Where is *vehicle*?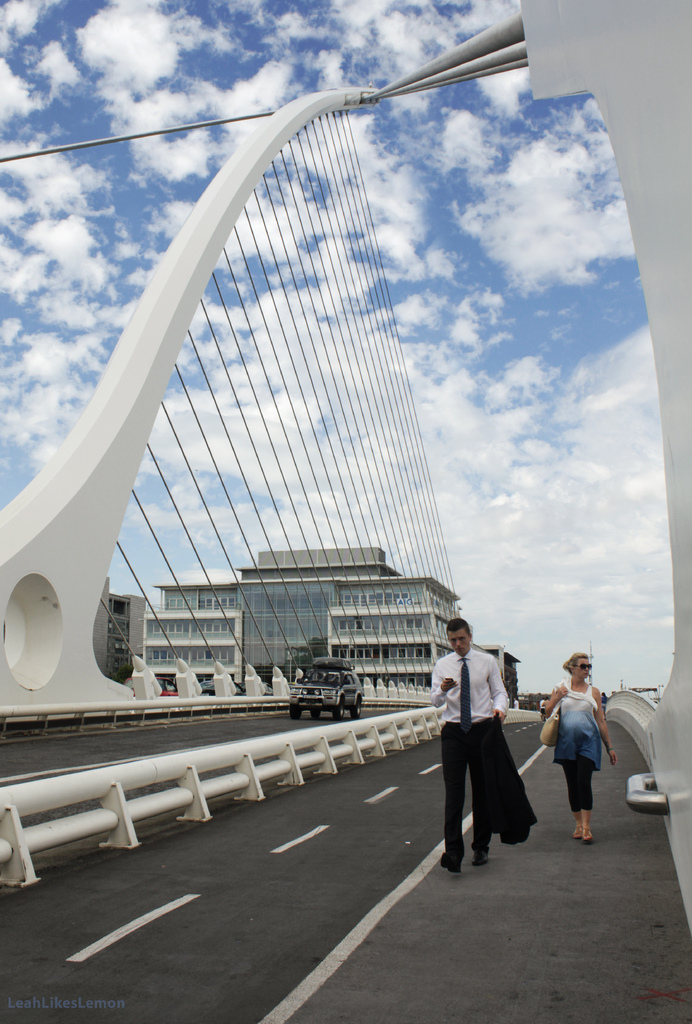
bbox=(118, 674, 184, 697).
